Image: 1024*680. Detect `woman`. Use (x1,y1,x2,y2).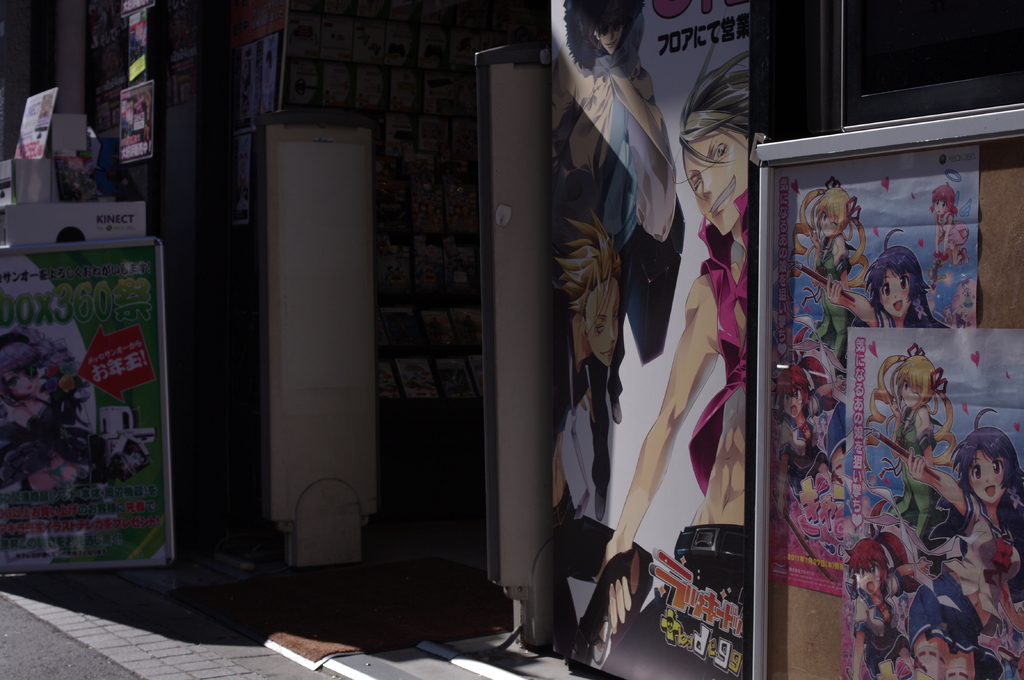
(907,429,1023,679).
